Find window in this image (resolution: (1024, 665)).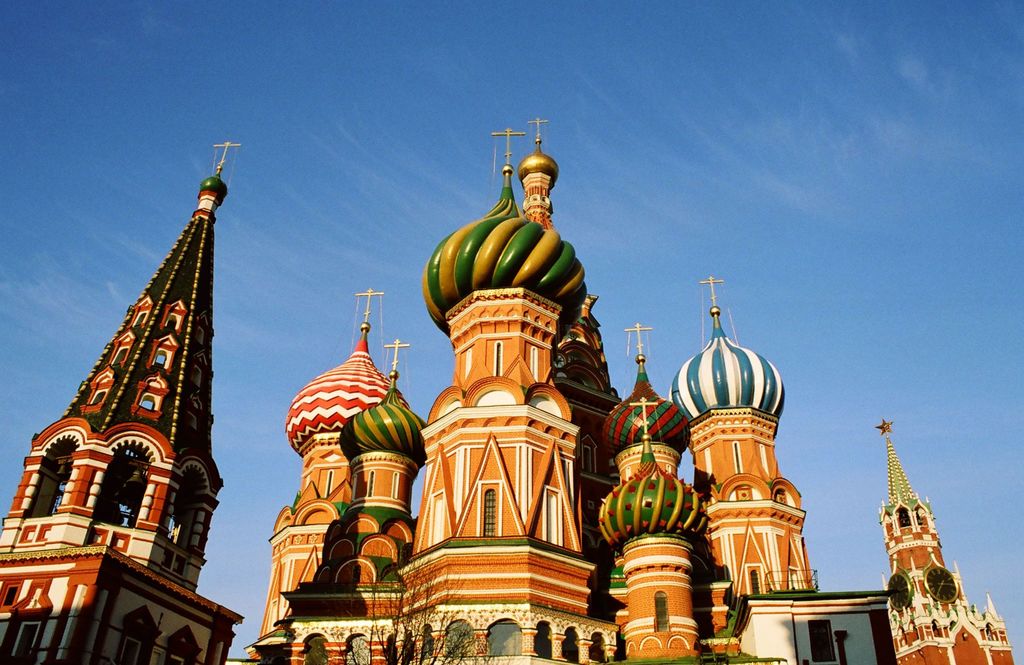
locate(300, 630, 328, 664).
